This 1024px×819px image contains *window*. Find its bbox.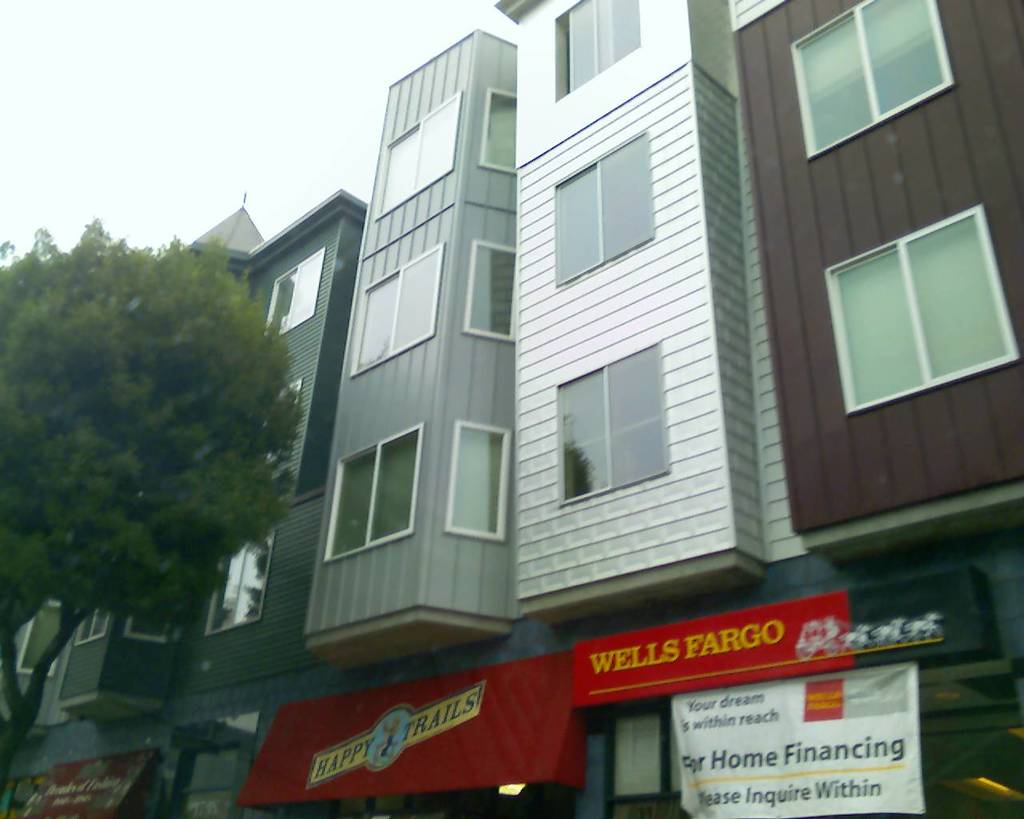
select_region(557, 338, 678, 483).
